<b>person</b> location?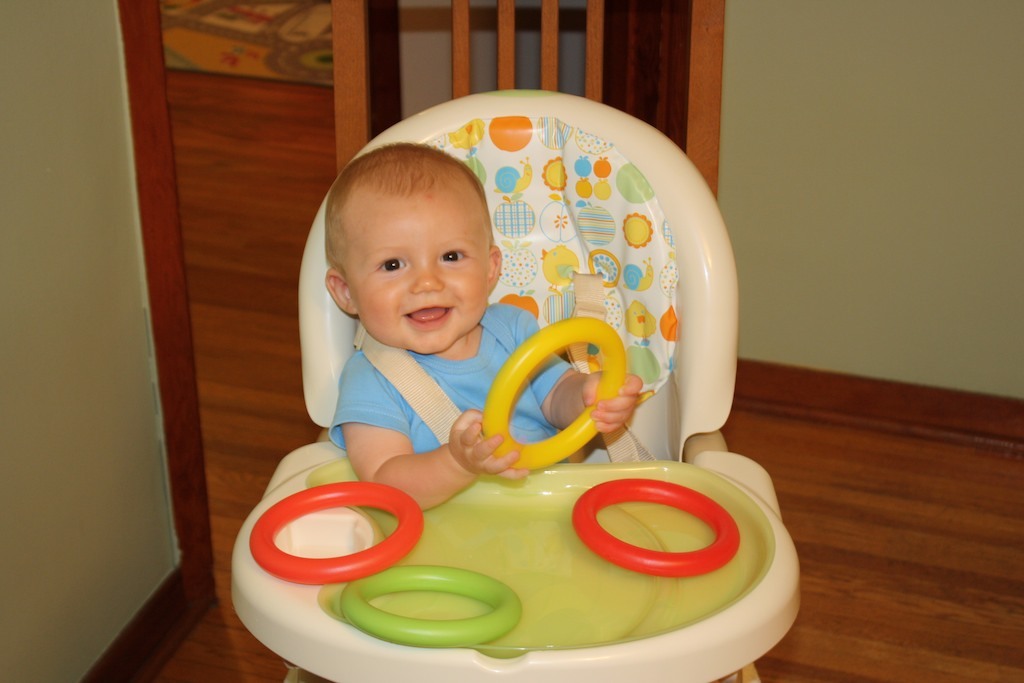
bbox(325, 140, 643, 515)
